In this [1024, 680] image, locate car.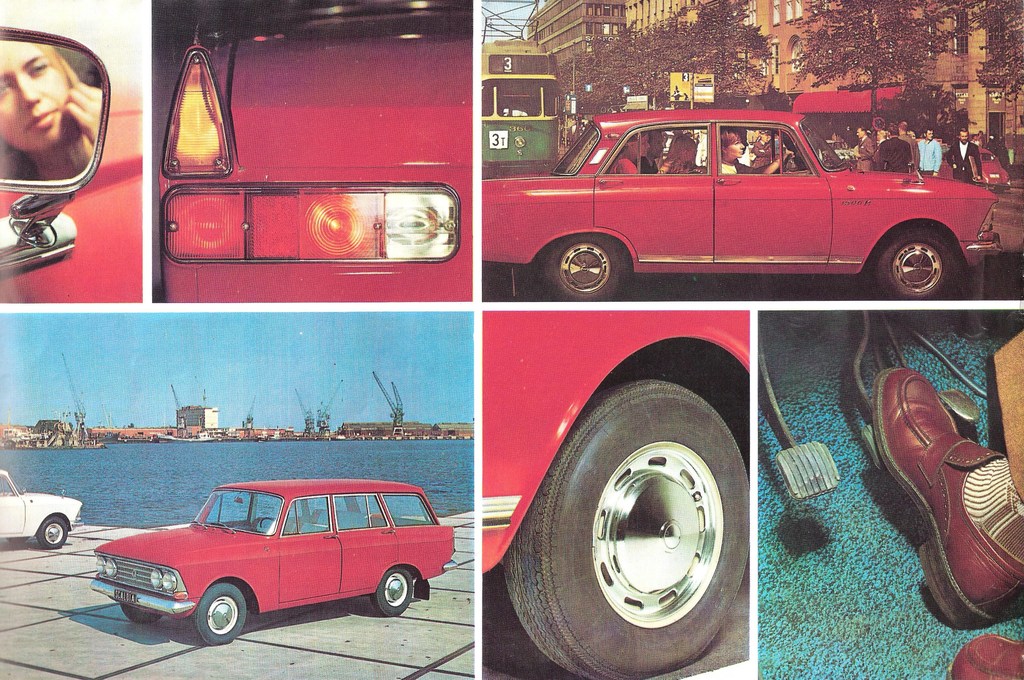
Bounding box: <box>159,0,474,303</box>.
